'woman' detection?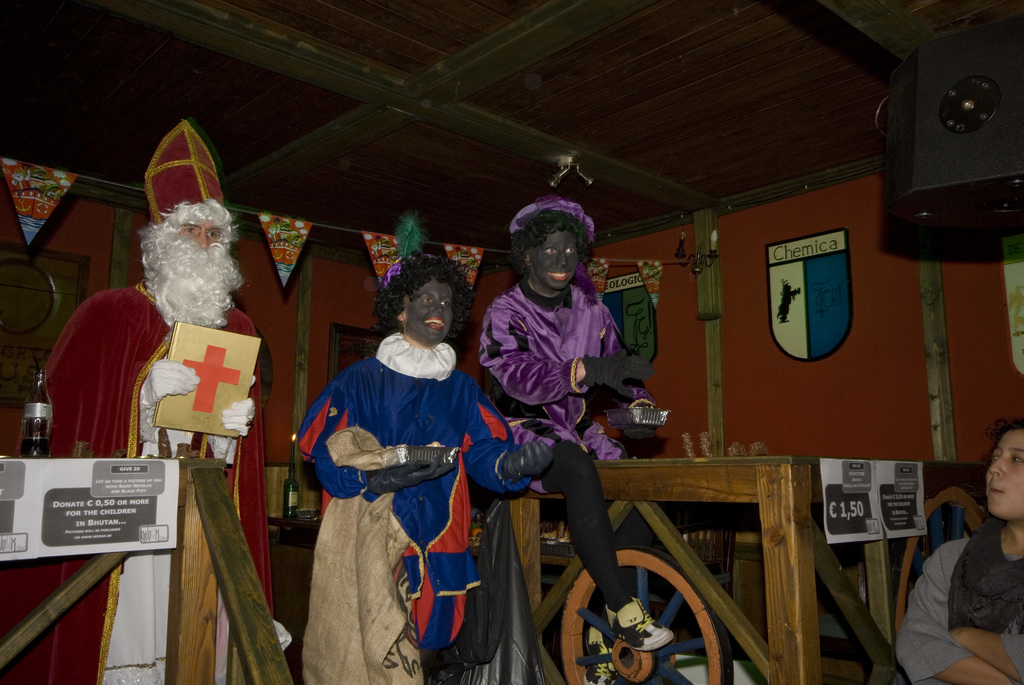
bbox(893, 415, 1023, 684)
